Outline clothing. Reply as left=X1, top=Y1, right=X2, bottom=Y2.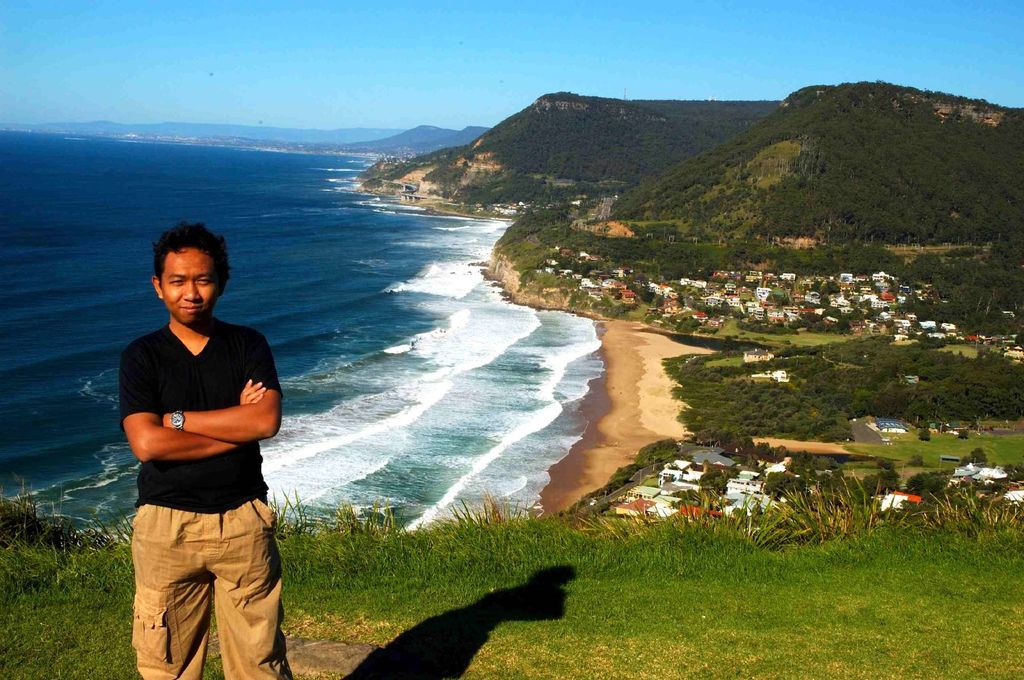
left=115, top=314, right=291, bottom=679.
